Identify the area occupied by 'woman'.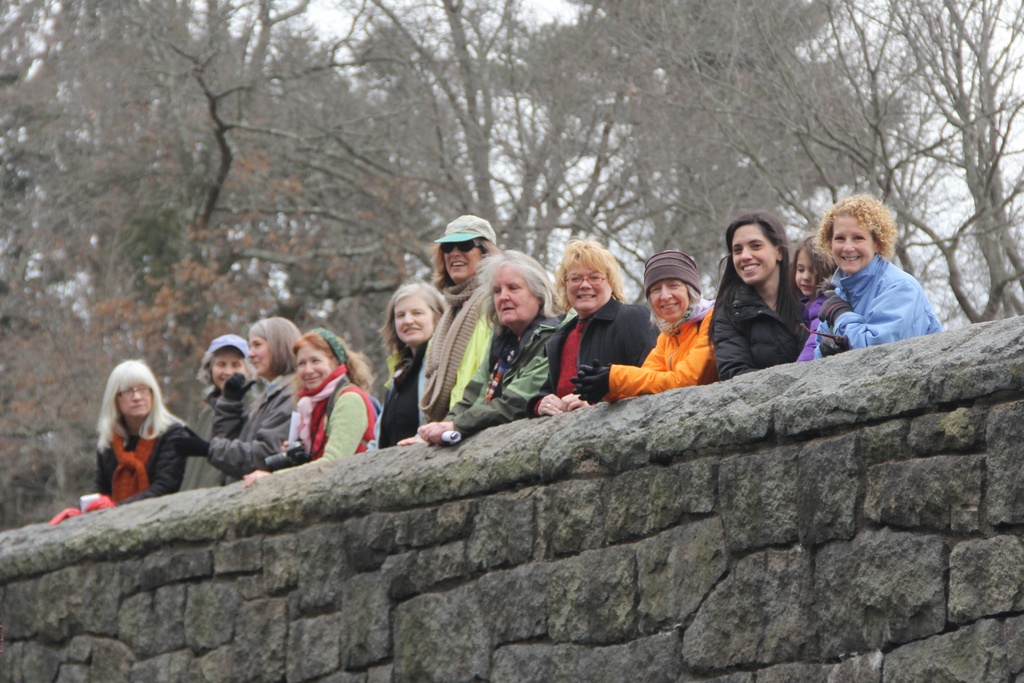
Area: {"x1": 414, "y1": 210, "x2": 514, "y2": 416}.
